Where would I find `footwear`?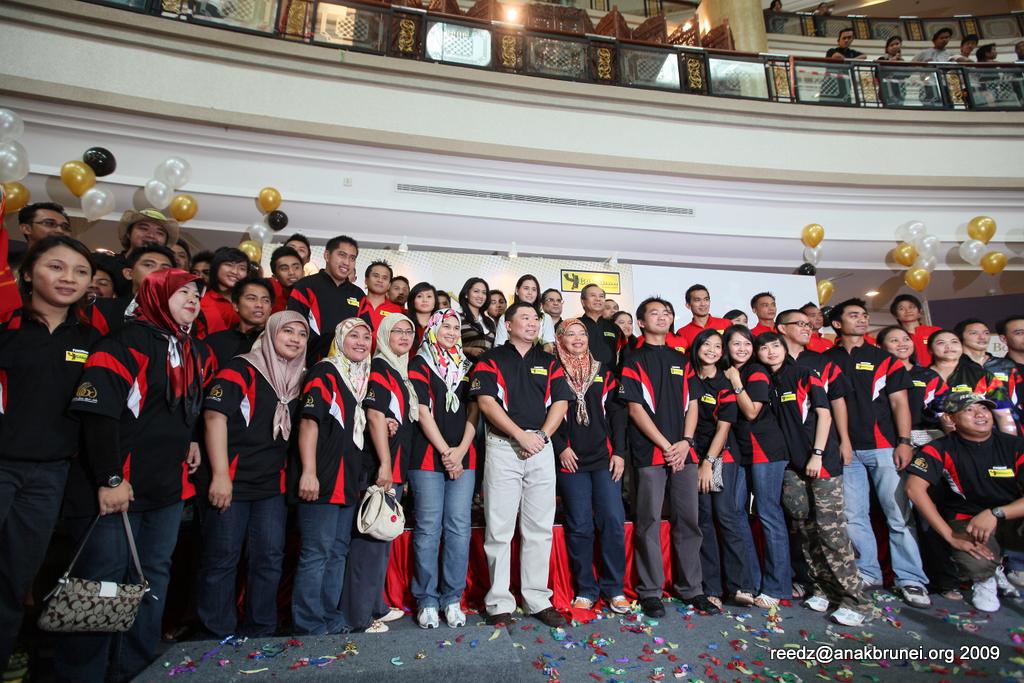
At <box>963,581,998,607</box>.
